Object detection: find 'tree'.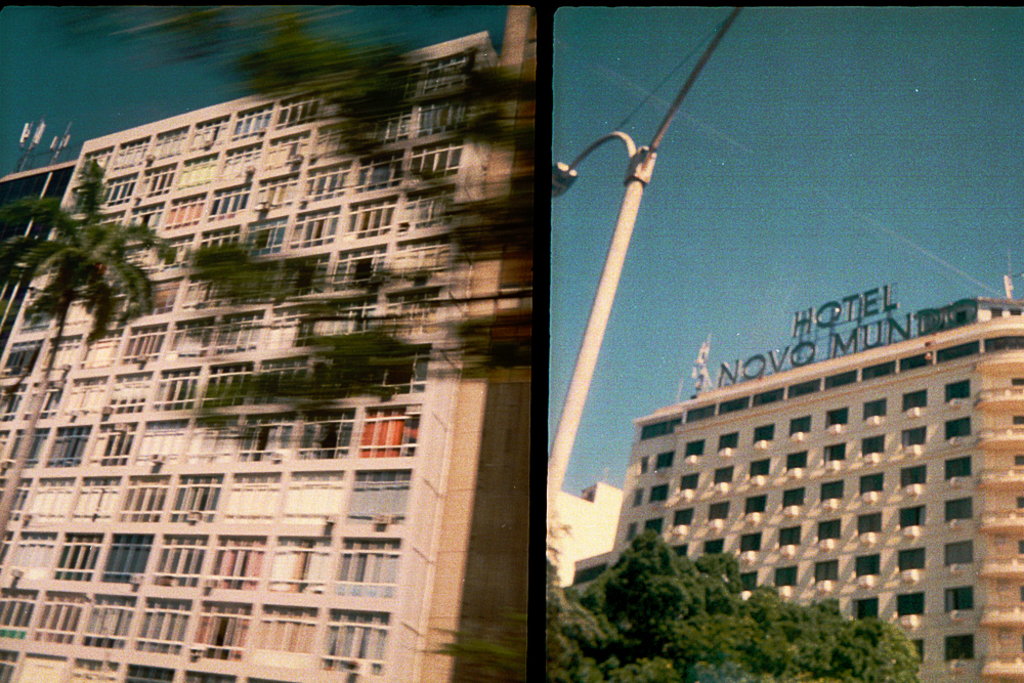
530 527 919 682.
